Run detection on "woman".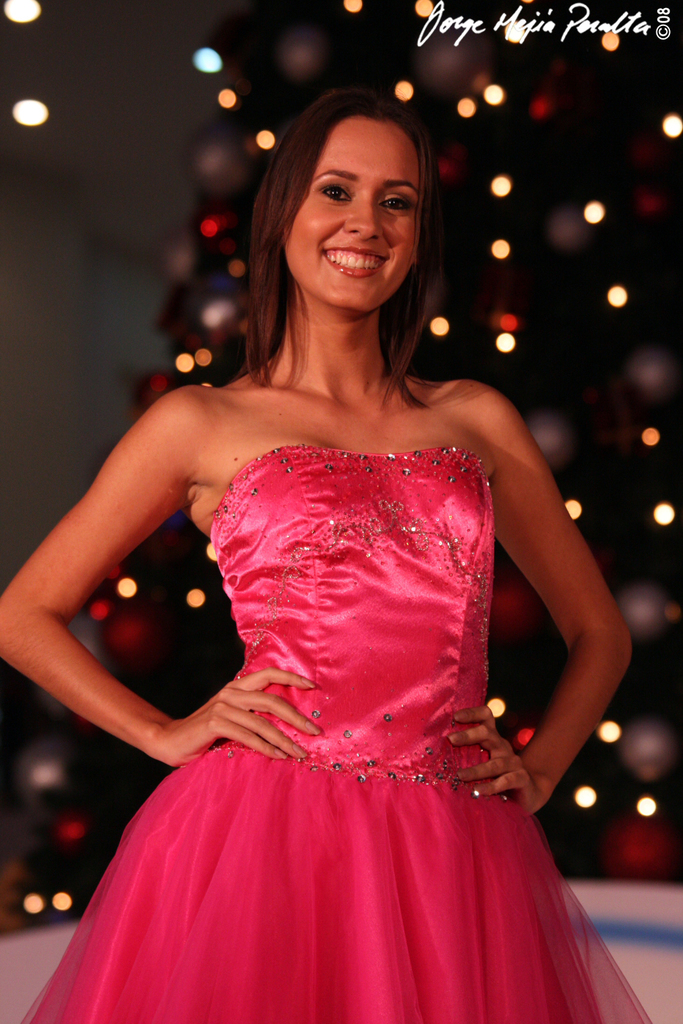
Result: <bbox>44, 67, 614, 1023</bbox>.
